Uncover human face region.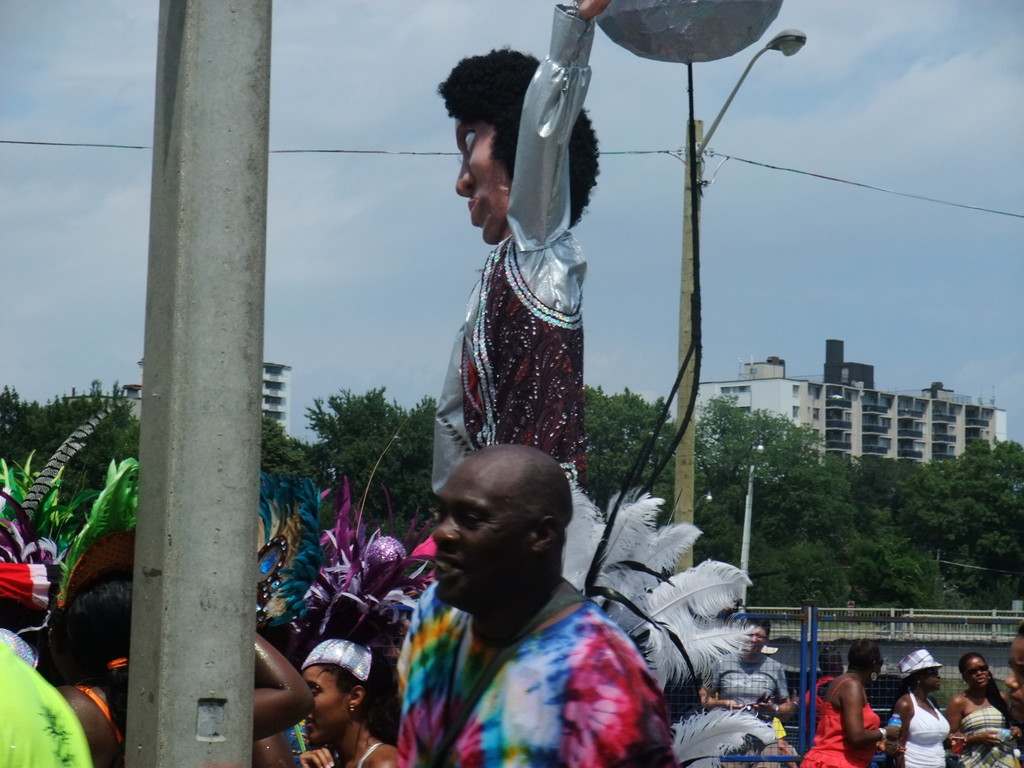
Uncovered: <region>916, 668, 943, 694</region>.
